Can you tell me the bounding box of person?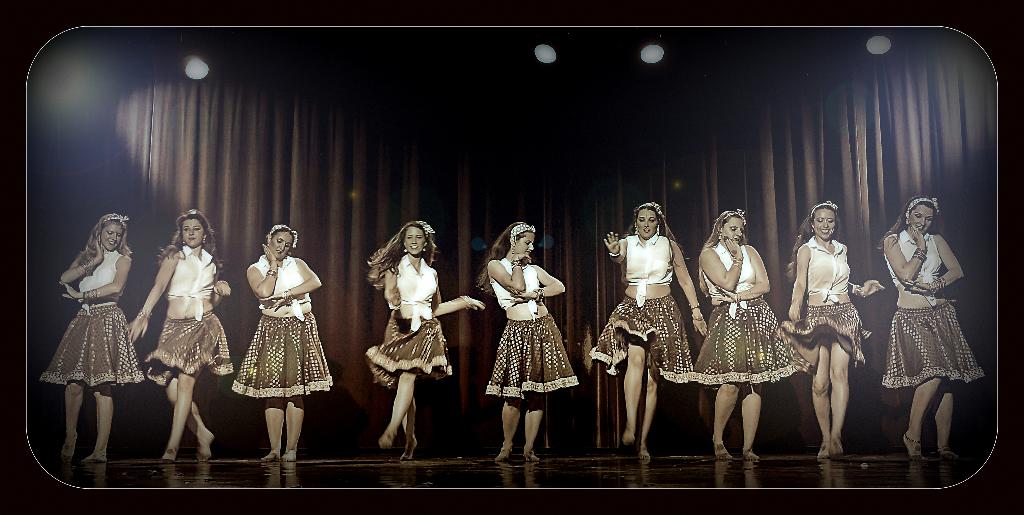
x1=40, y1=213, x2=143, y2=460.
